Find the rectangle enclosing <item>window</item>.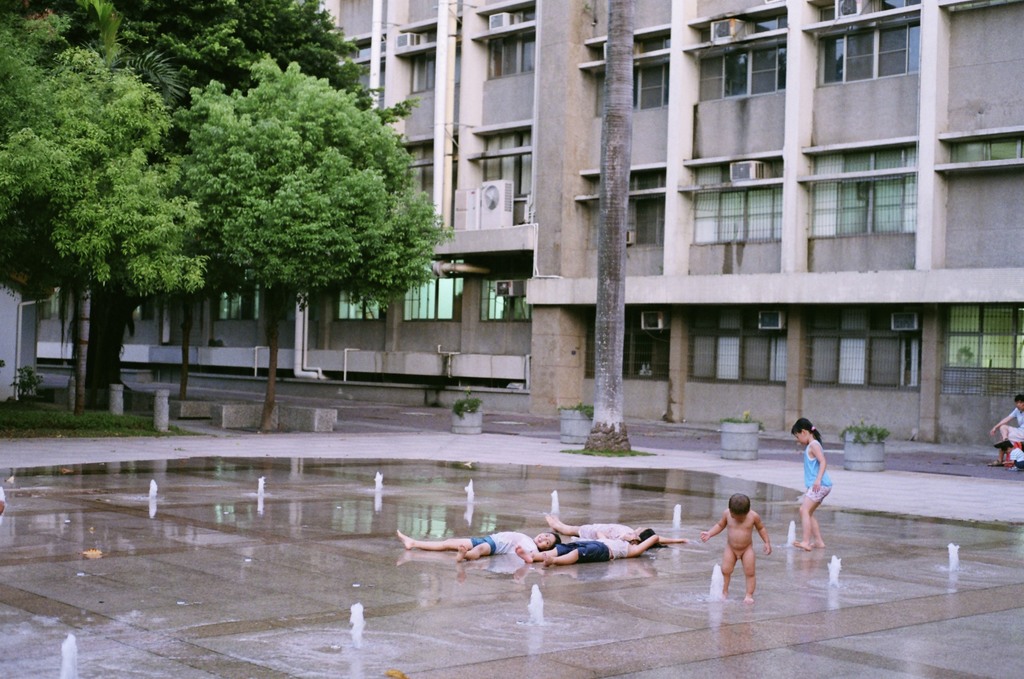
rect(397, 23, 439, 98).
